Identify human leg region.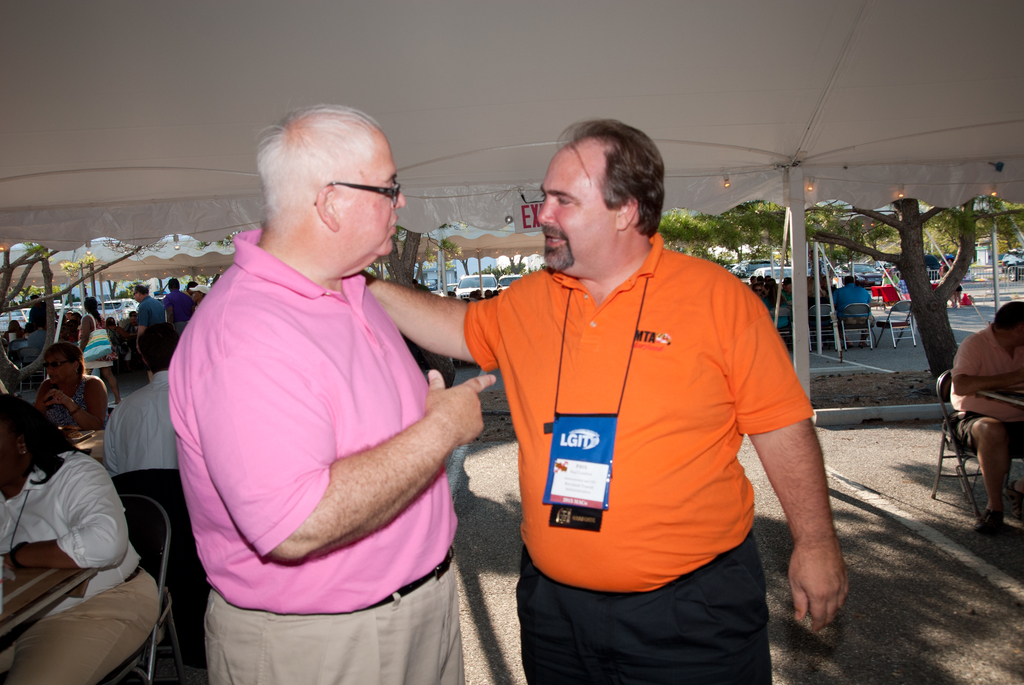
Region: <box>954,410,1010,542</box>.
